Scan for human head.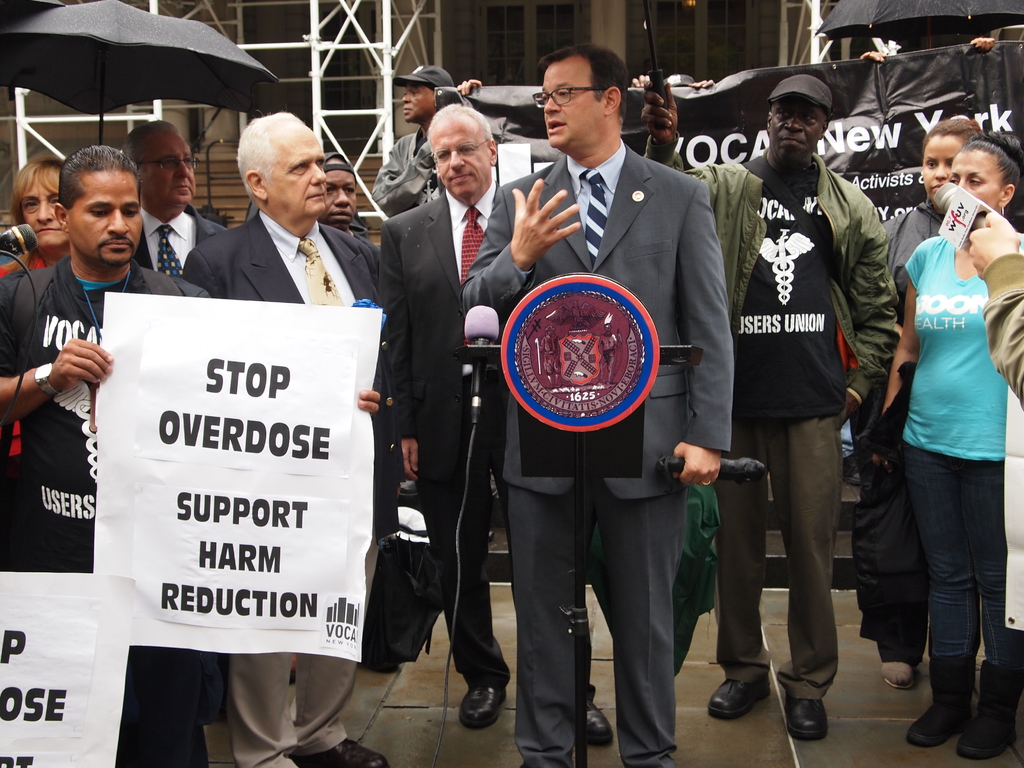
Scan result: 225, 104, 326, 210.
